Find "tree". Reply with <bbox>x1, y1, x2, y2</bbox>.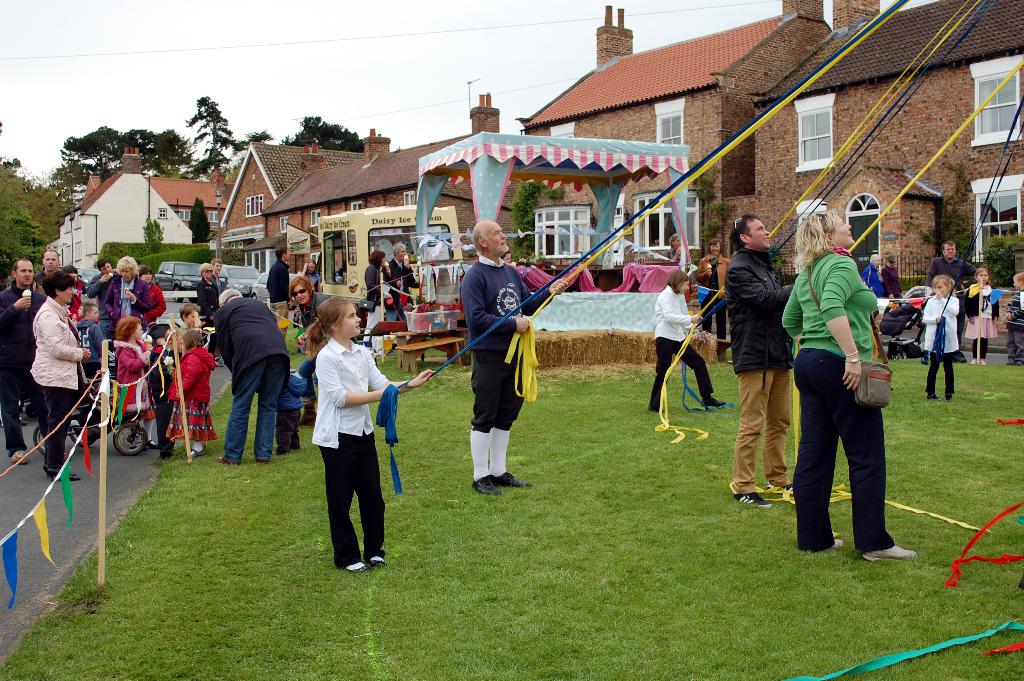
<bbox>63, 124, 206, 202</bbox>.
